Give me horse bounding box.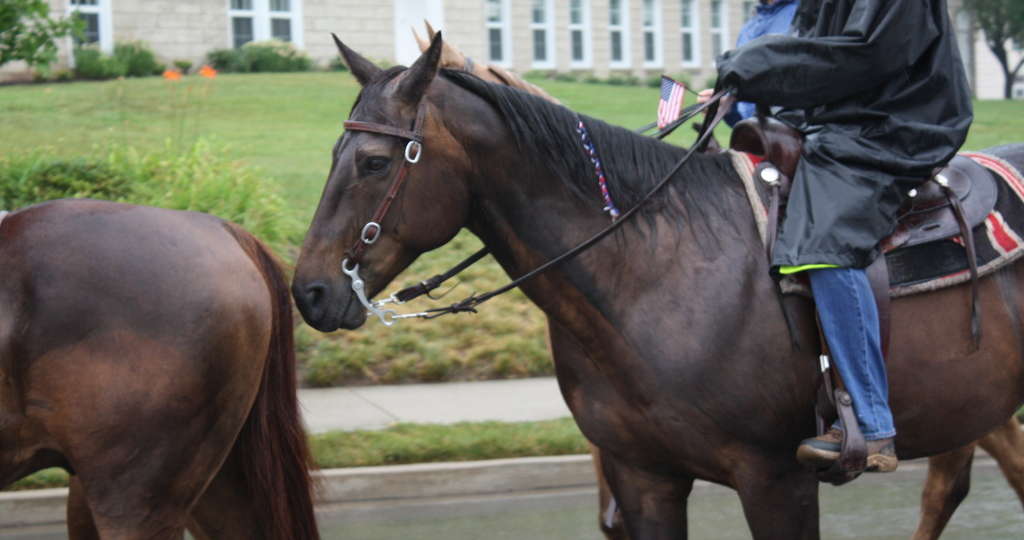
box=[0, 196, 333, 539].
